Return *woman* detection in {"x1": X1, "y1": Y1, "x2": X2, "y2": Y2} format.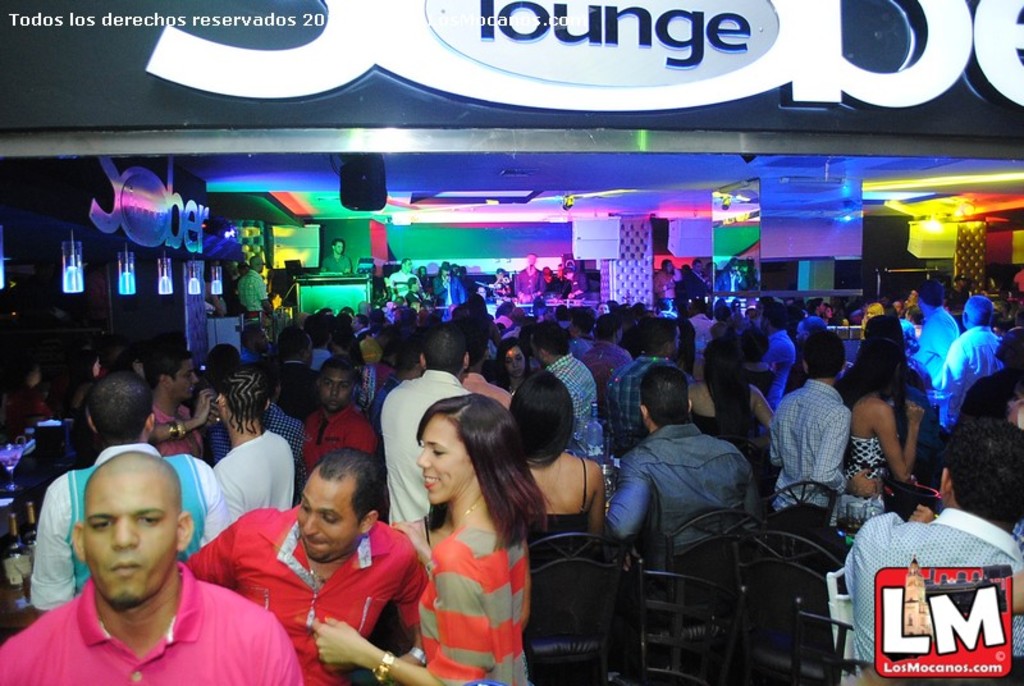
{"x1": 315, "y1": 392, "x2": 549, "y2": 685}.
